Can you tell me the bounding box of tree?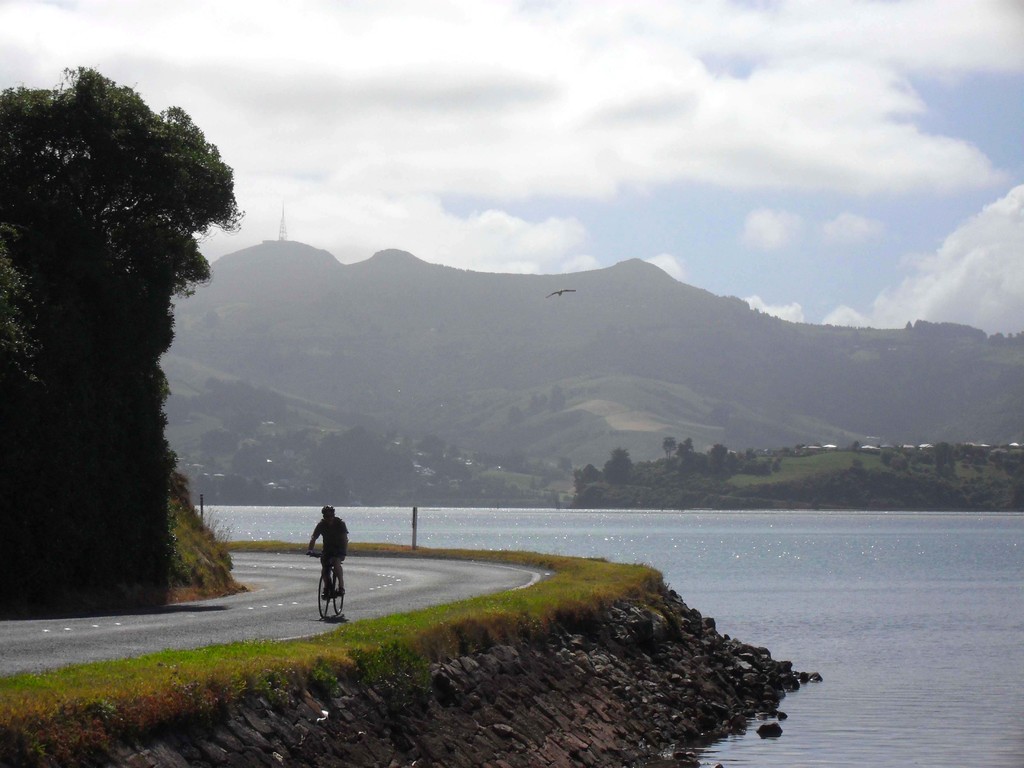
<region>774, 313, 781, 326</region>.
